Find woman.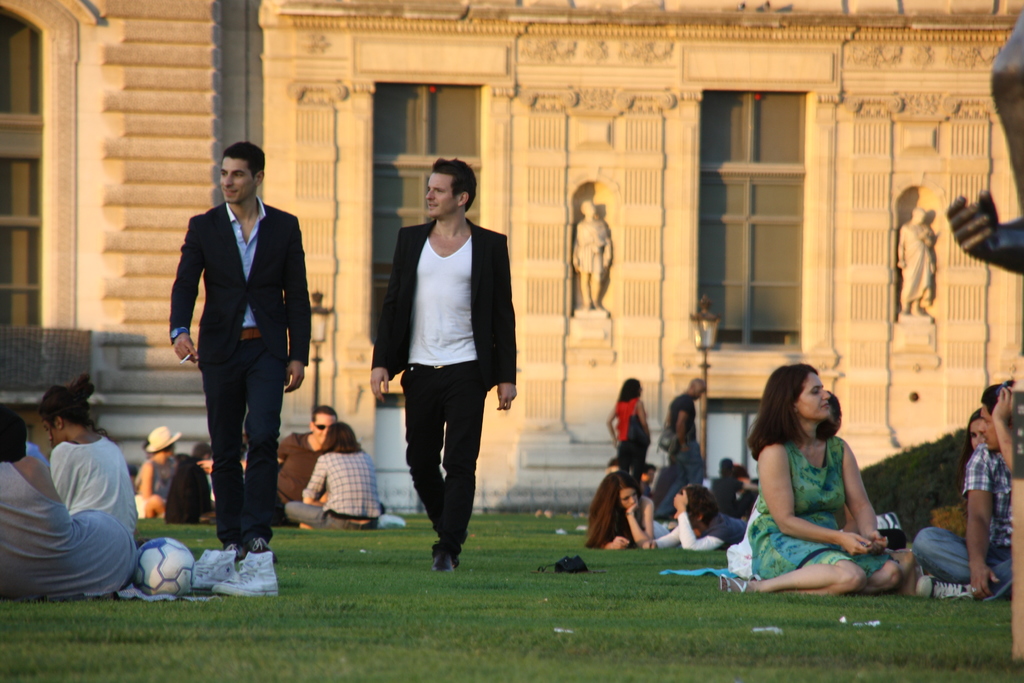
132,422,184,520.
